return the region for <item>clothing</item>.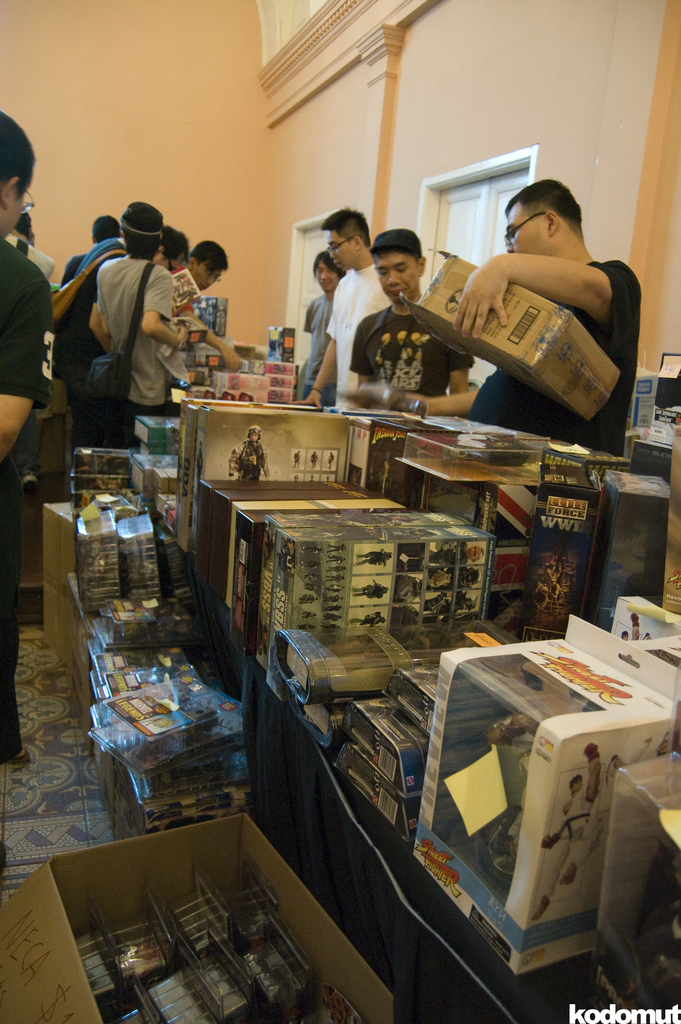
Rect(334, 259, 387, 409).
